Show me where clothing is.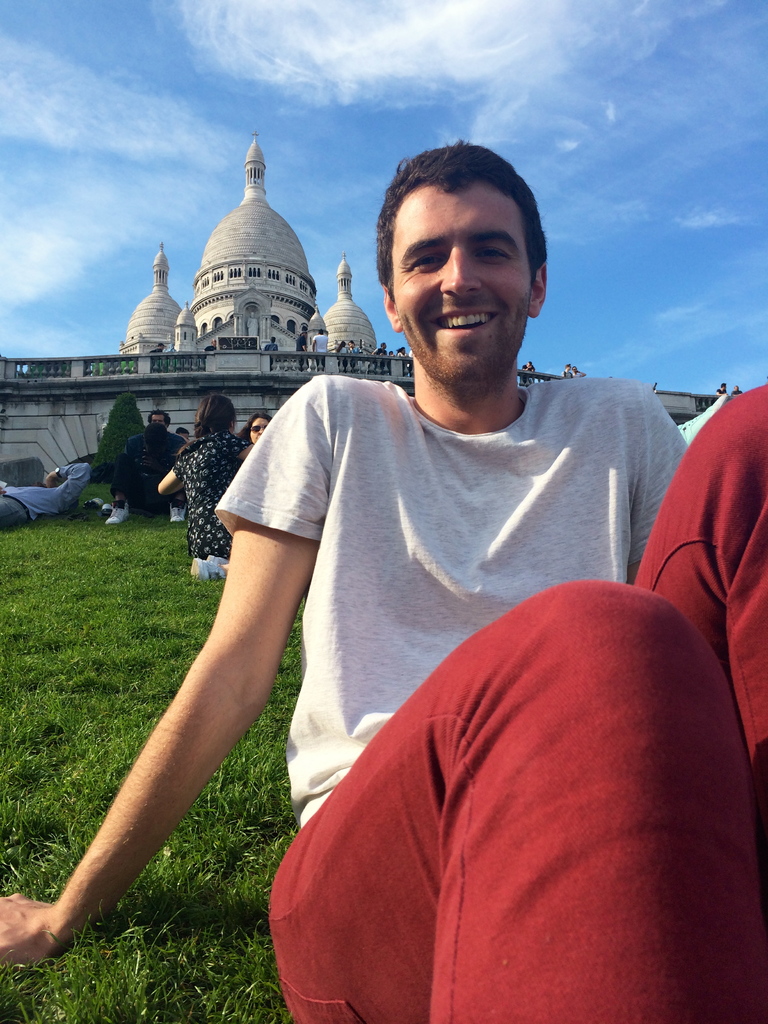
clothing is at pyautogui.locateOnScreen(109, 448, 170, 513).
